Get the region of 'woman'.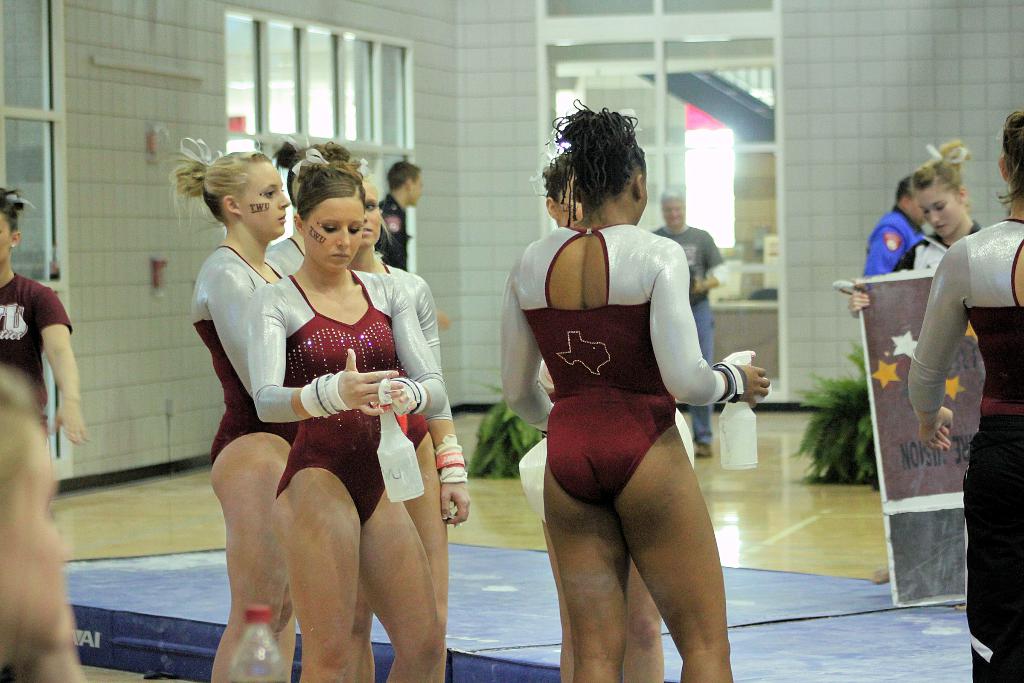
bbox=[169, 135, 300, 682].
